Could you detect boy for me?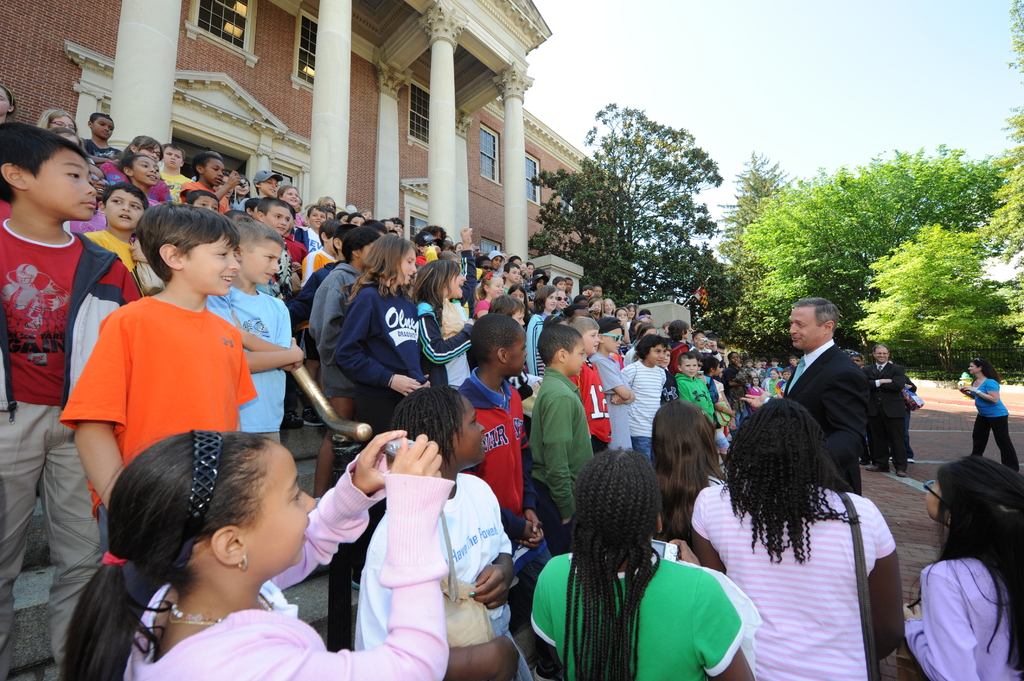
Detection result: [37, 218, 298, 520].
